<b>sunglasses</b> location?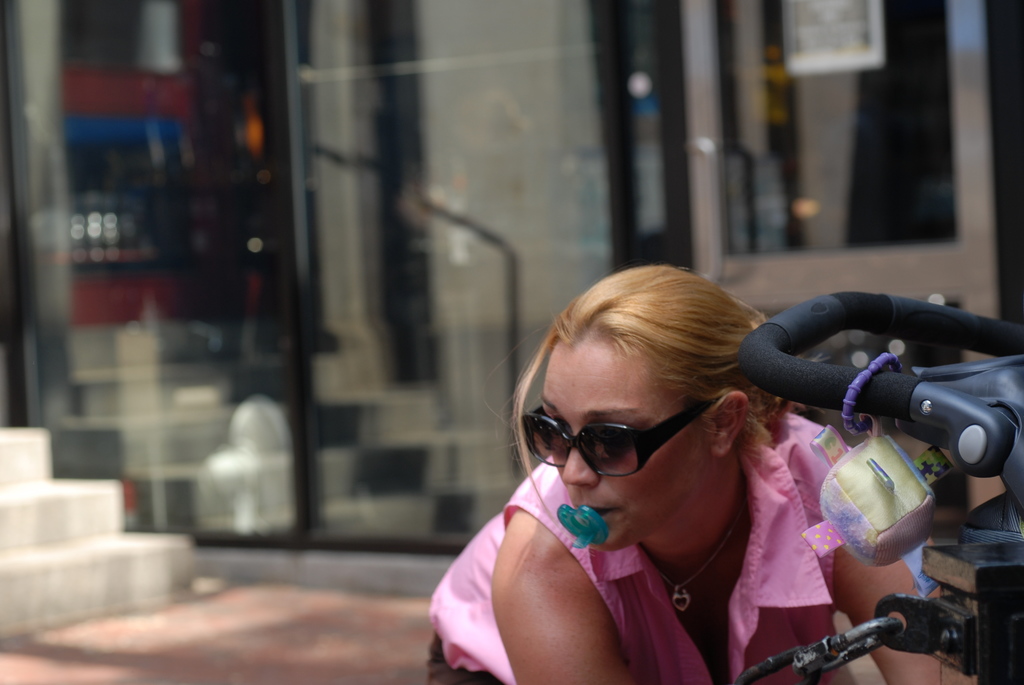
523,397,720,479
